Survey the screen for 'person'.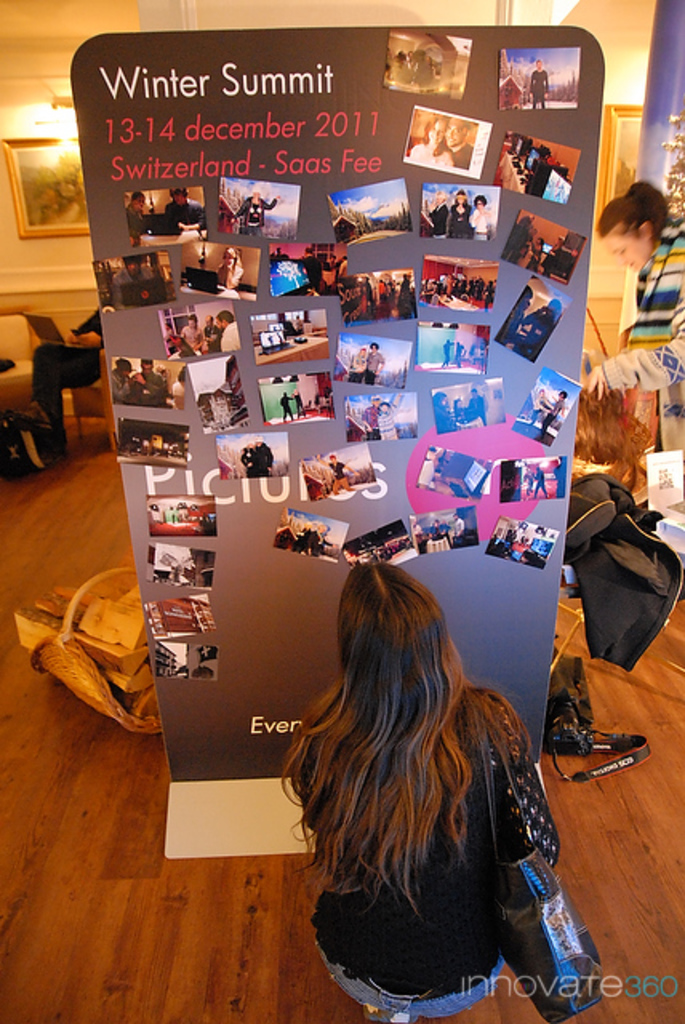
Survey found: [128, 272, 166, 299].
